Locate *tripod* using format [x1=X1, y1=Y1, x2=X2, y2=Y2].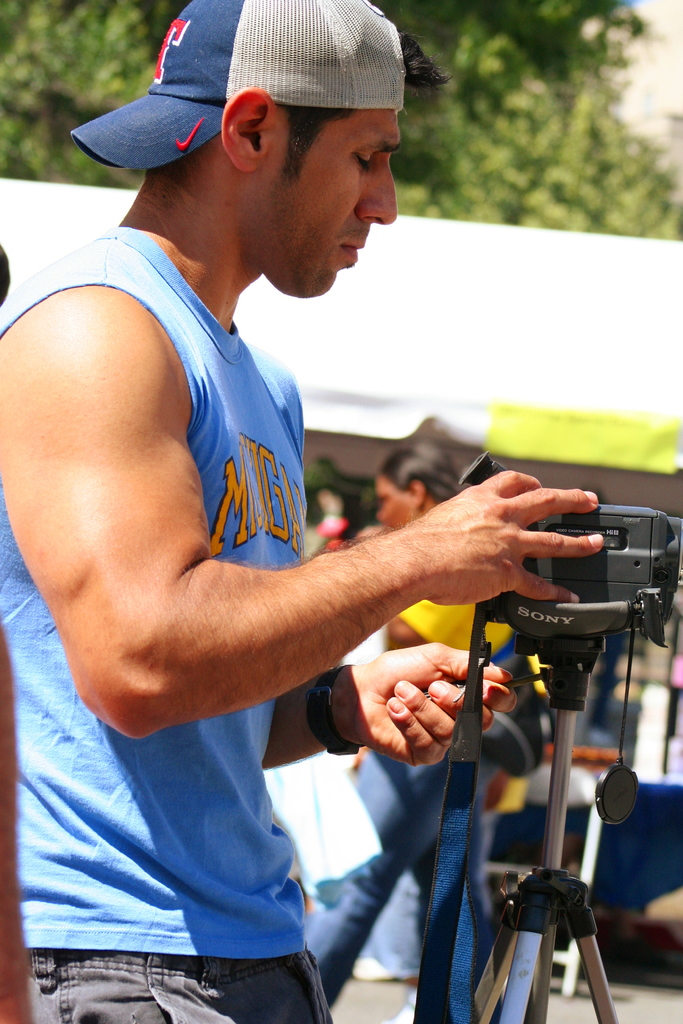
[x1=456, y1=637, x2=632, y2=1023].
